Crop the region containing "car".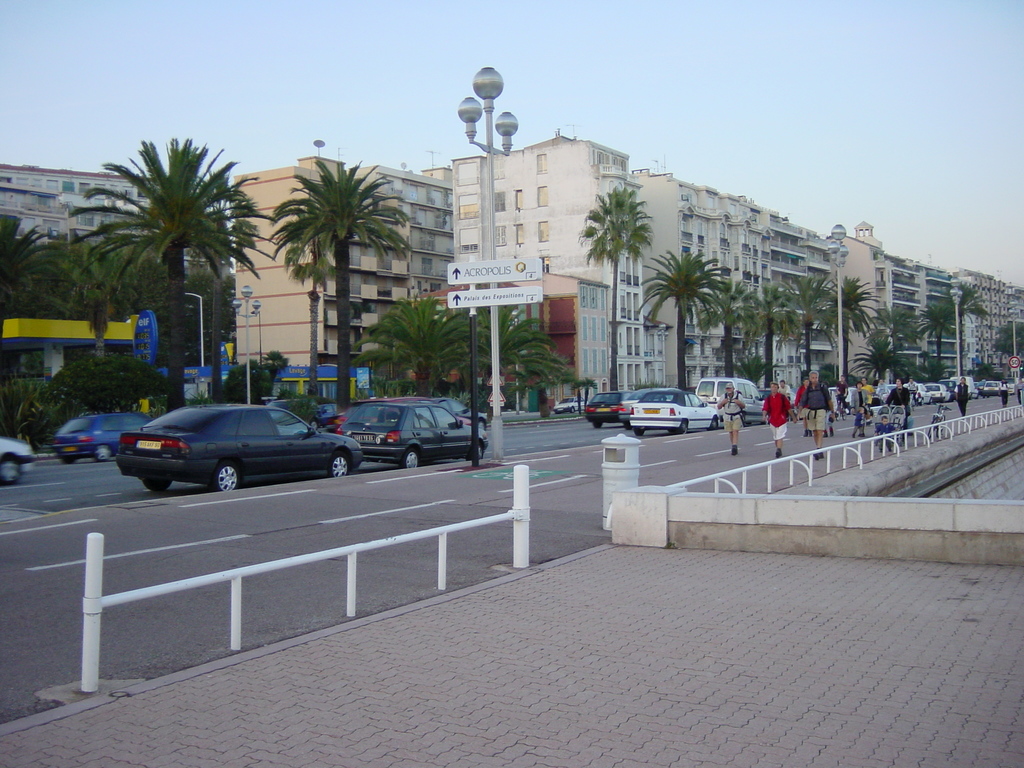
Crop region: 552/395/579/411.
